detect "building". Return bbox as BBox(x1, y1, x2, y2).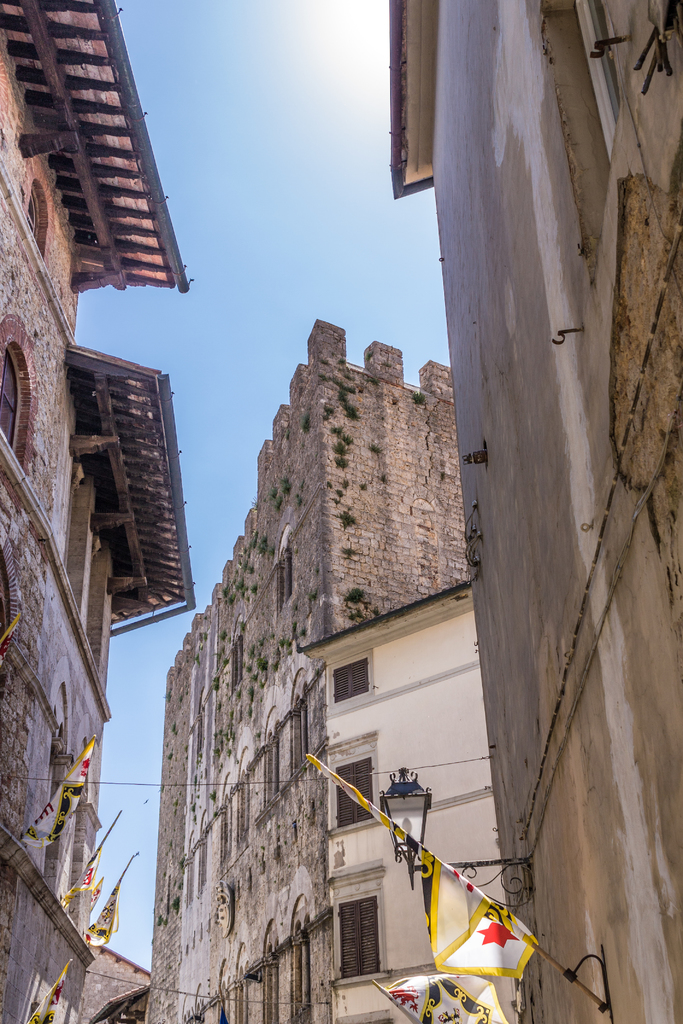
BBox(158, 319, 668, 678).
